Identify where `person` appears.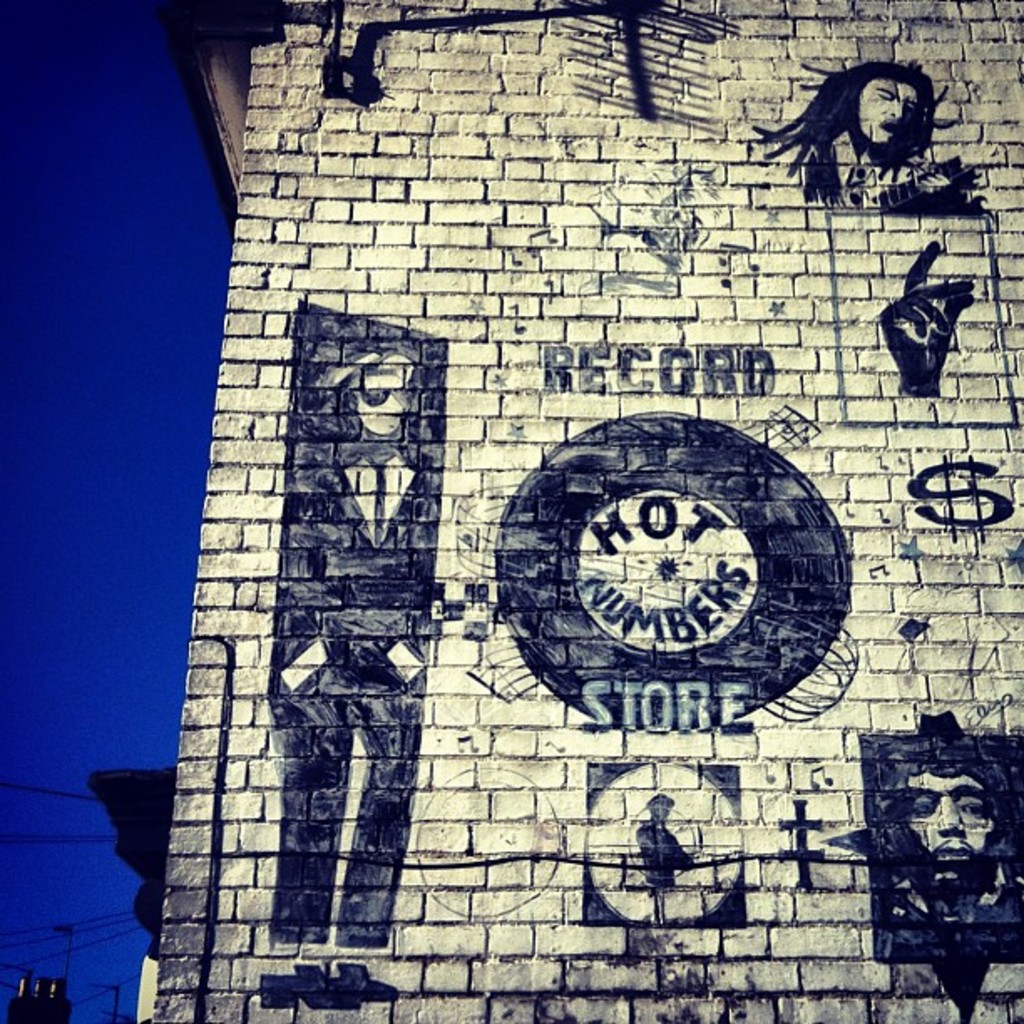
Appears at BBox(268, 336, 452, 1019).
